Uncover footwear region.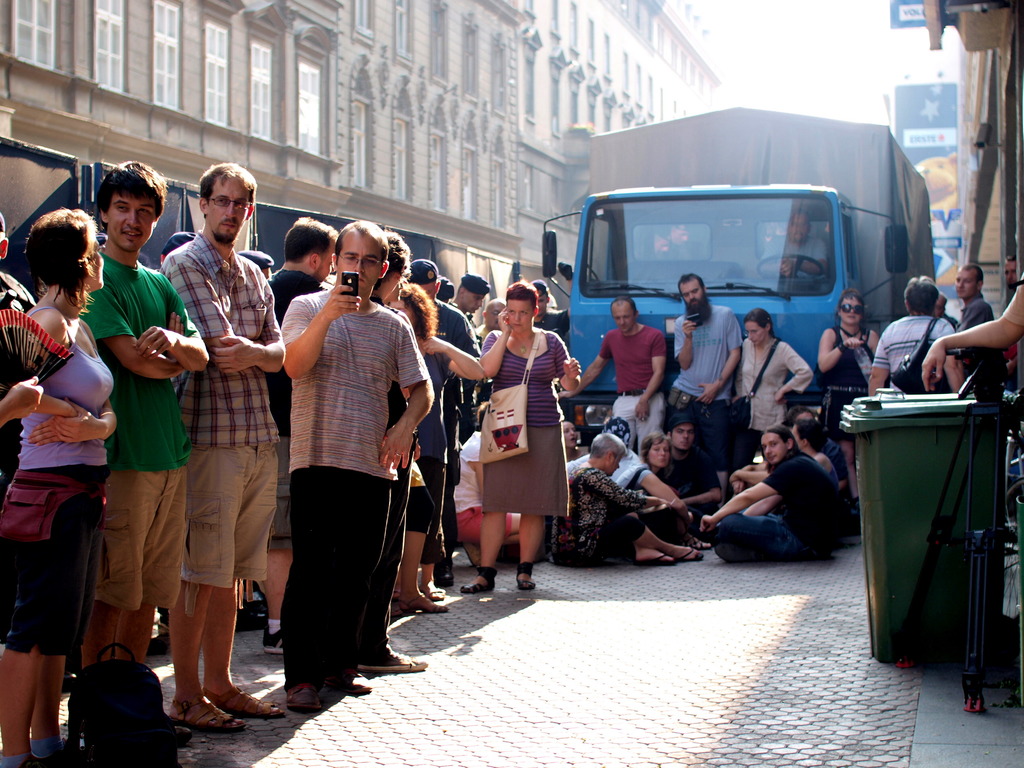
Uncovered: x1=31, y1=740, x2=57, y2=760.
